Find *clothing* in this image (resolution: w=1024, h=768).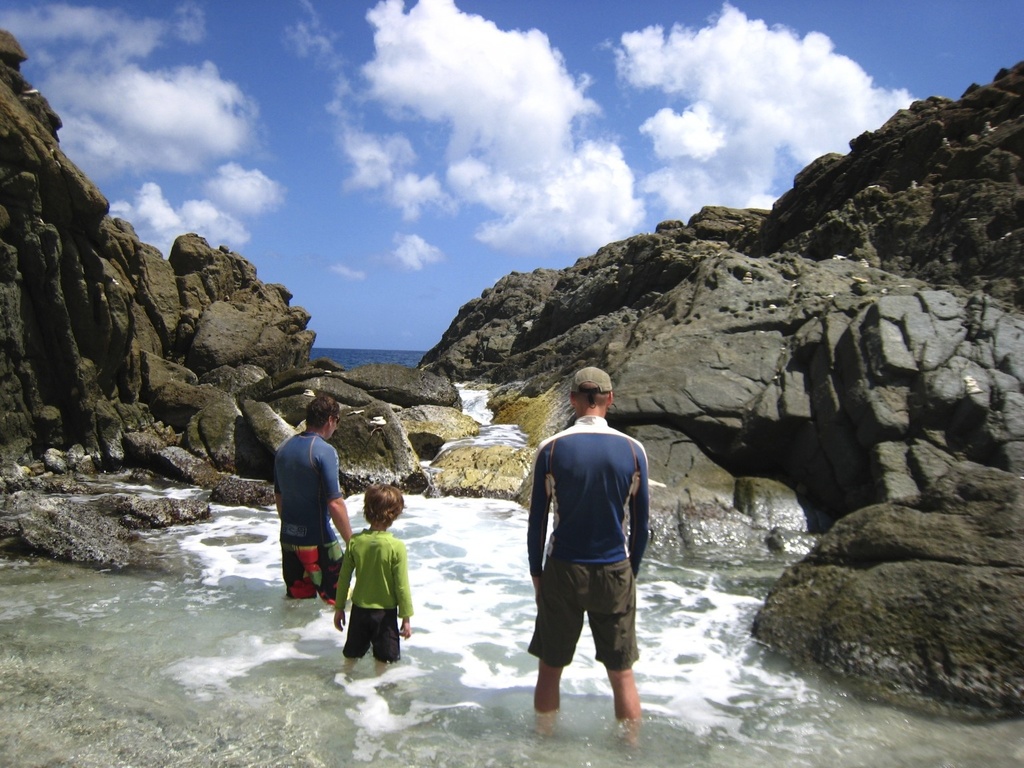
box=[333, 531, 413, 661].
